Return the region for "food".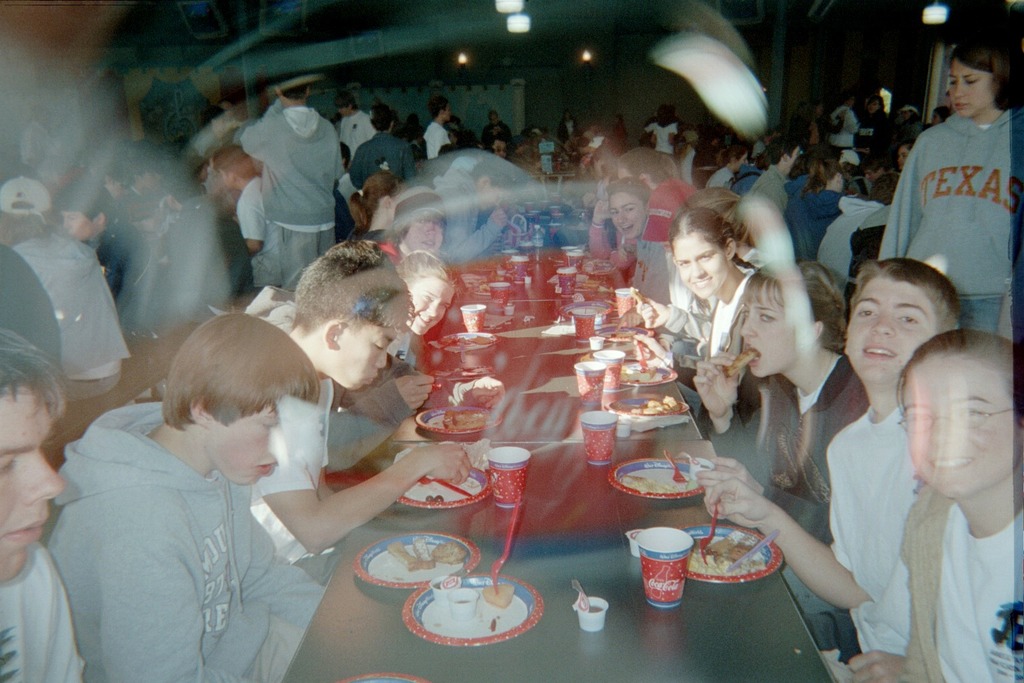
BBox(483, 583, 517, 608).
